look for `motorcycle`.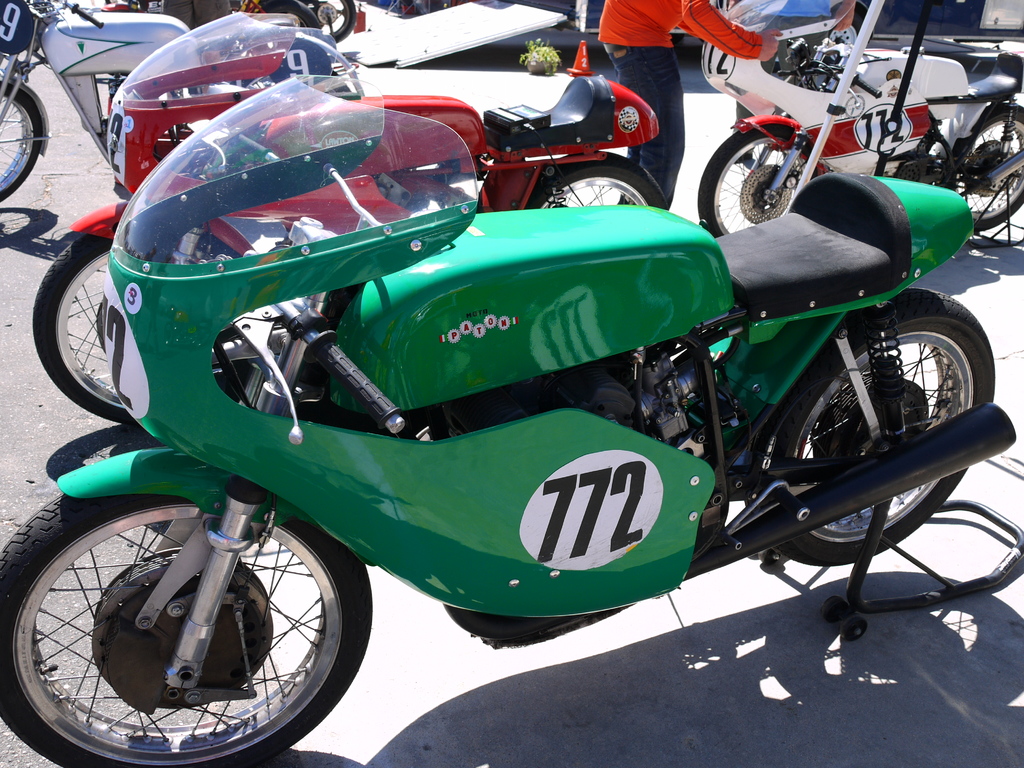
Found: 33, 12, 668, 428.
